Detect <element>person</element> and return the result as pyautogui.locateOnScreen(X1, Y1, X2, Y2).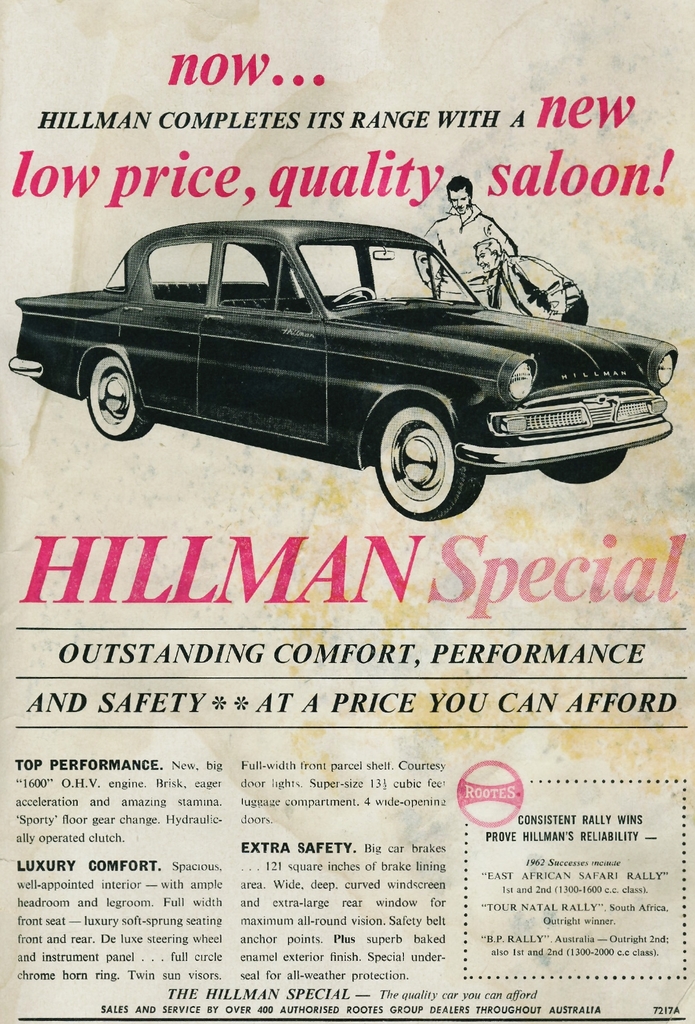
pyautogui.locateOnScreen(425, 164, 538, 296).
